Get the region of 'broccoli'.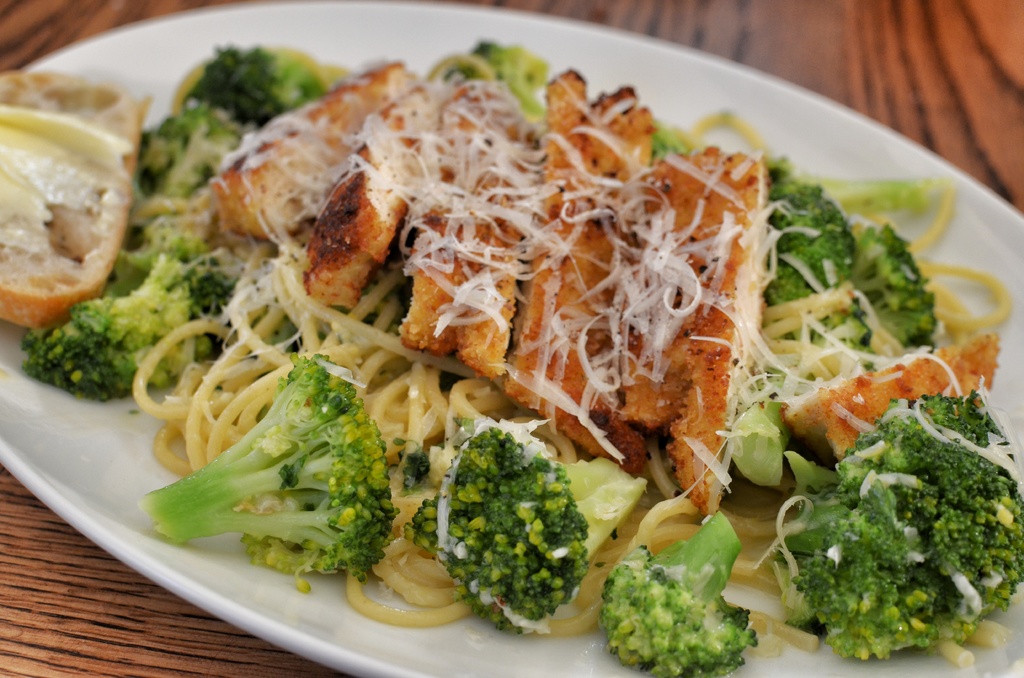
detection(403, 420, 646, 629).
